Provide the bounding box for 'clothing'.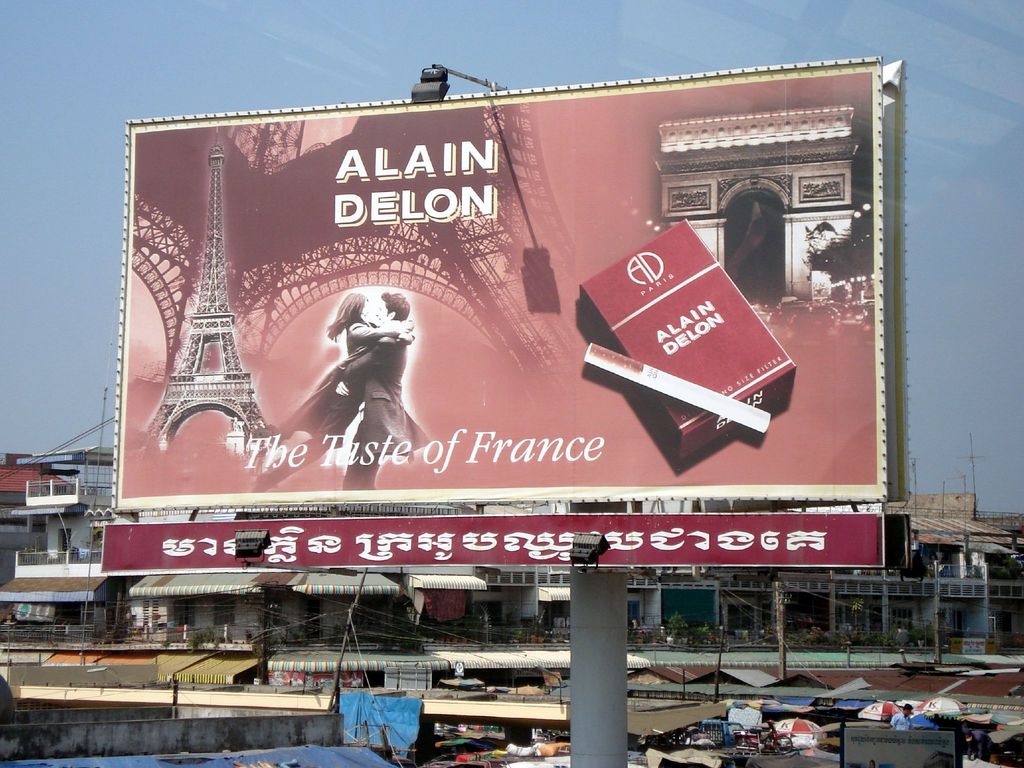
[x1=340, y1=328, x2=433, y2=491].
